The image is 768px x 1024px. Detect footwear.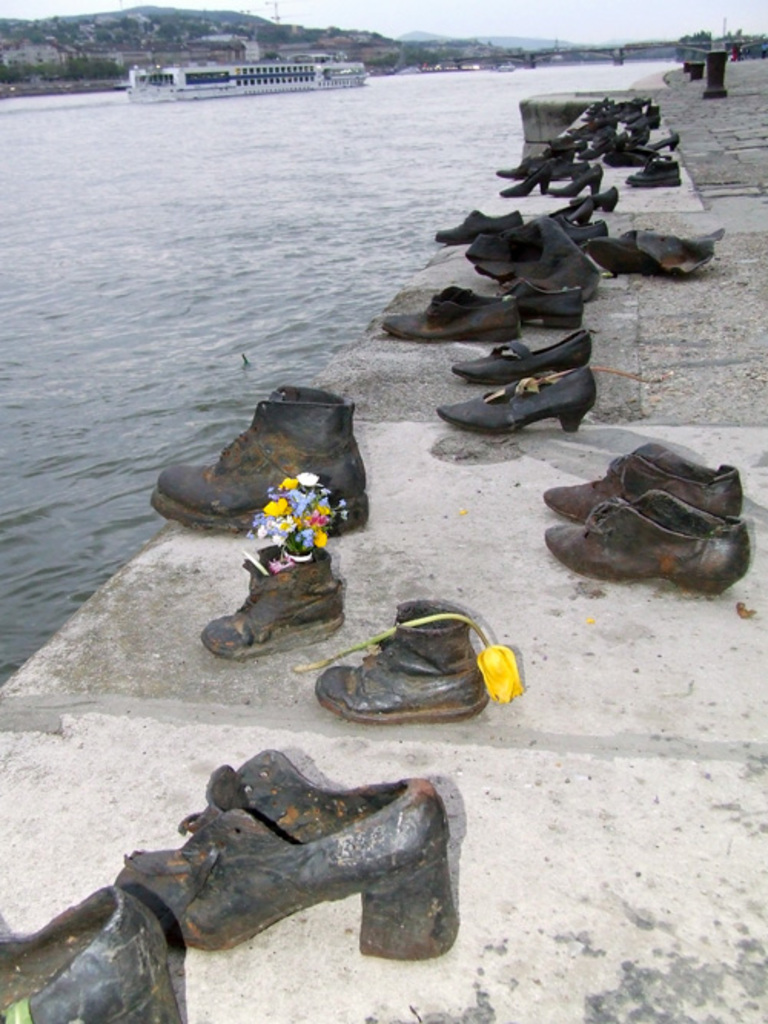
Detection: [496, 272, 579, 332].
